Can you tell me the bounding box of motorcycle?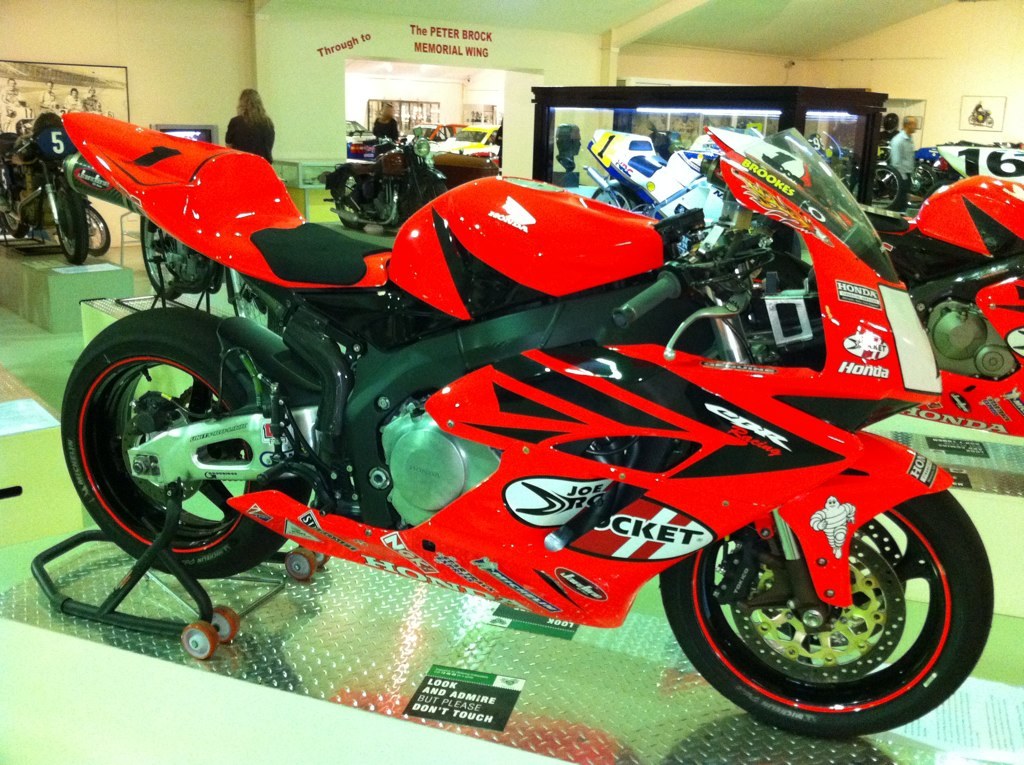
rect(0, 107, 103, 262).
